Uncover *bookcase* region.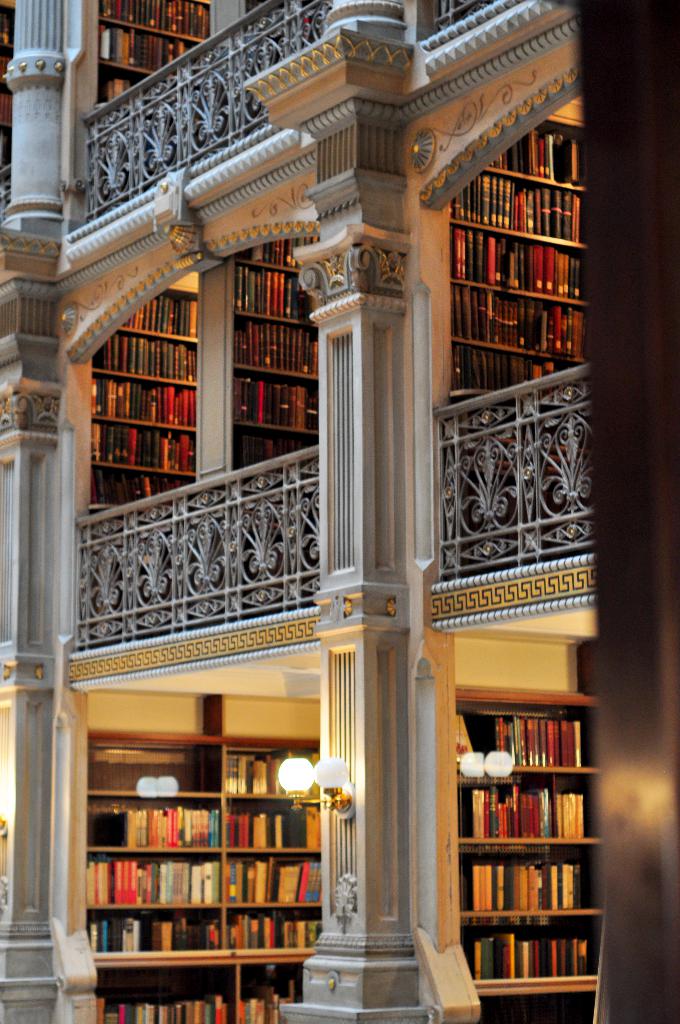
Uncovered: crop(82, 289, 199, 641).
